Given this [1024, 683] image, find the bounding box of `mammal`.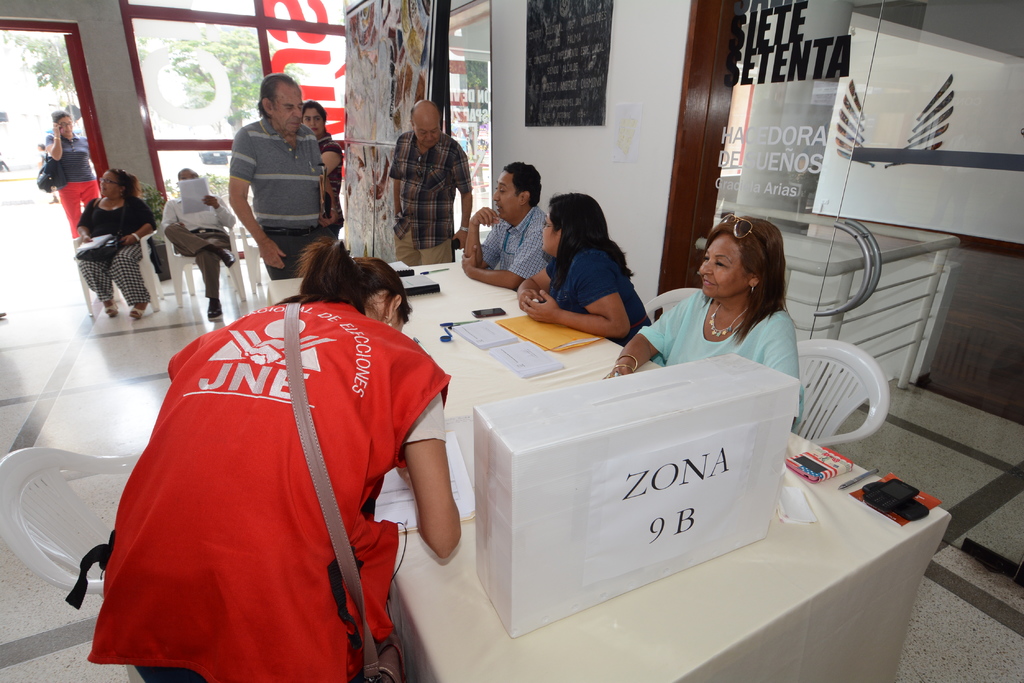
x1=227, y1=74, x2=342, y2=274.
